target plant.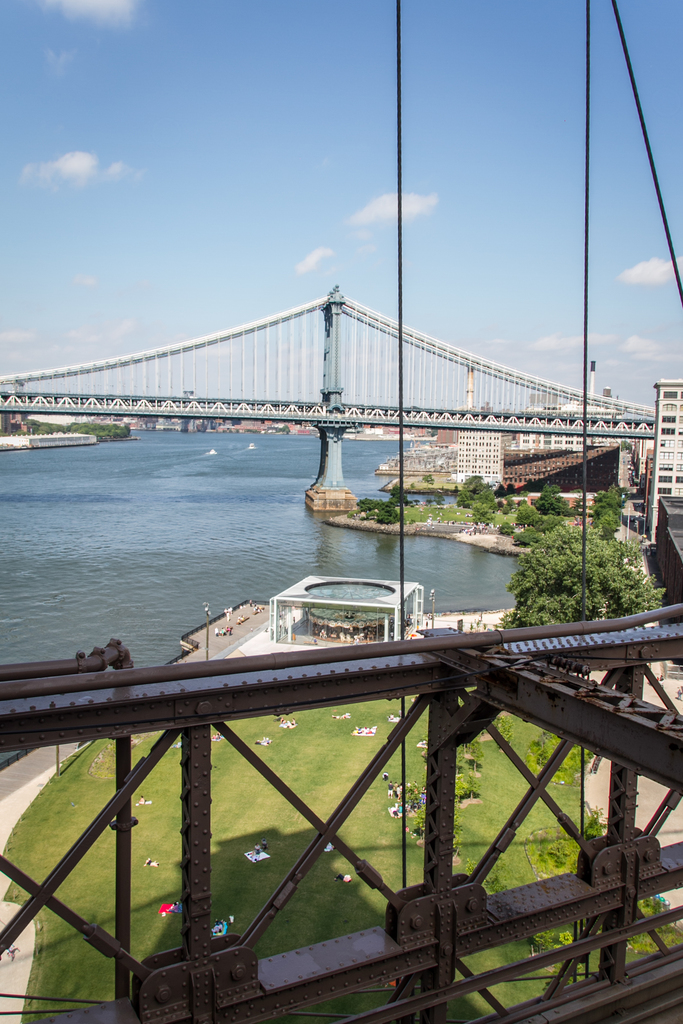
Target region: <region>493, 496, 669, 636</region>.
